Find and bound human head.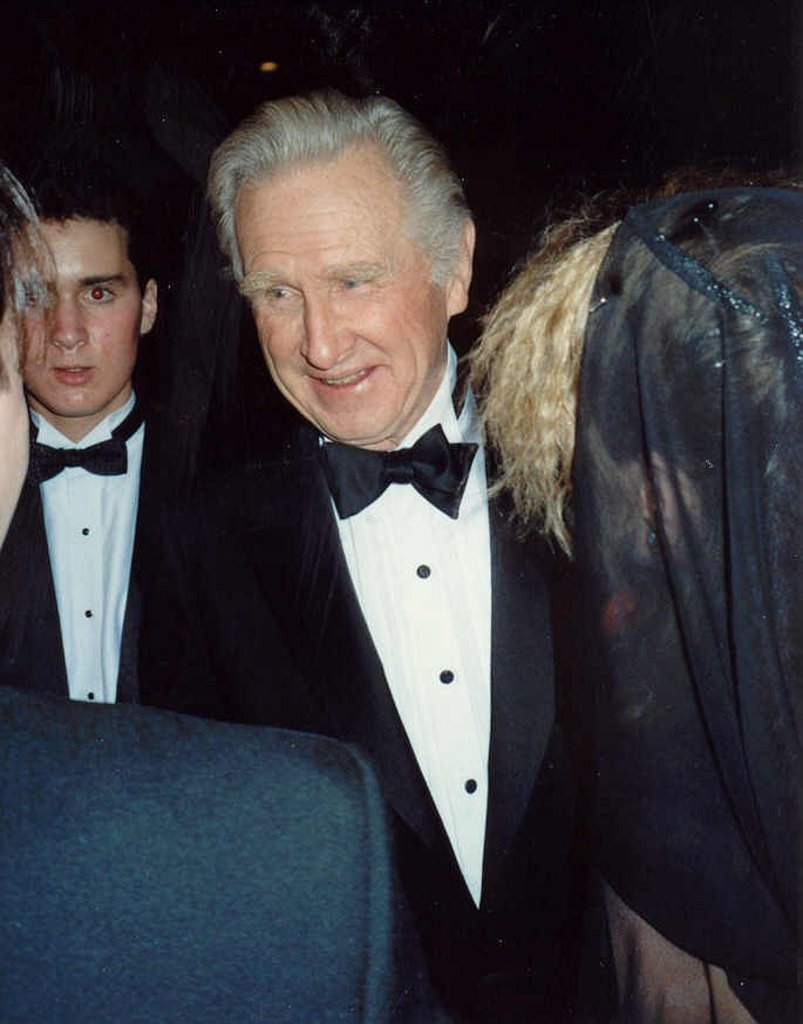
Bound: locate(9, 190, 162, 426).
